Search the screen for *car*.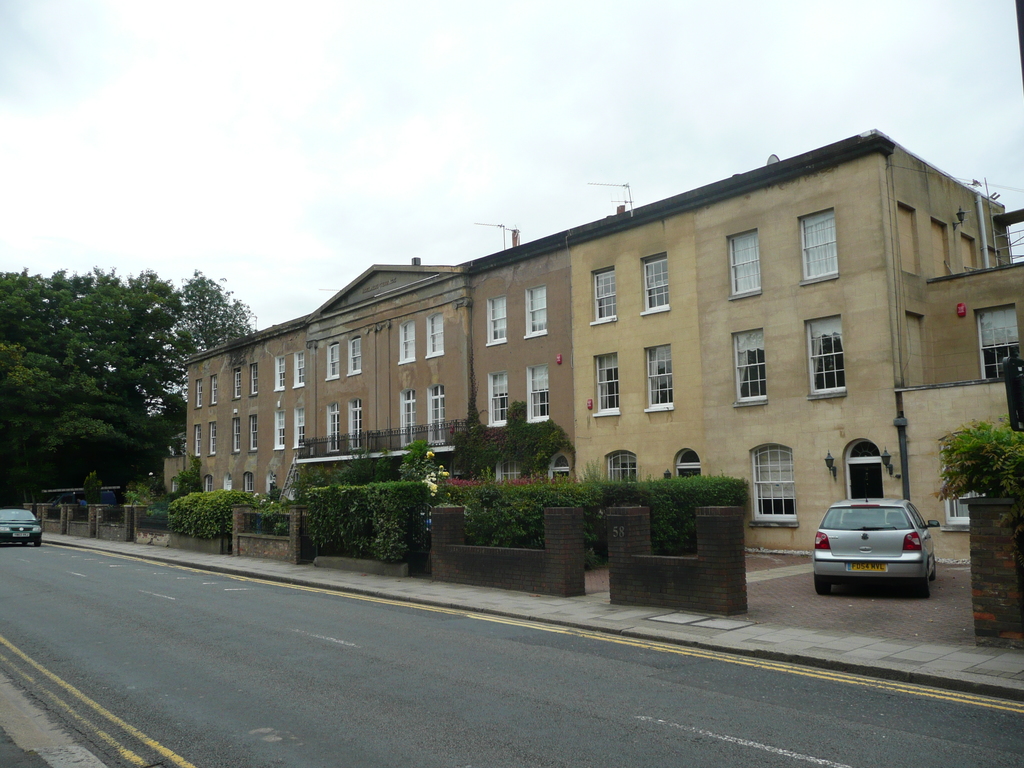
Found at crop(813, 476, 938, 596).
